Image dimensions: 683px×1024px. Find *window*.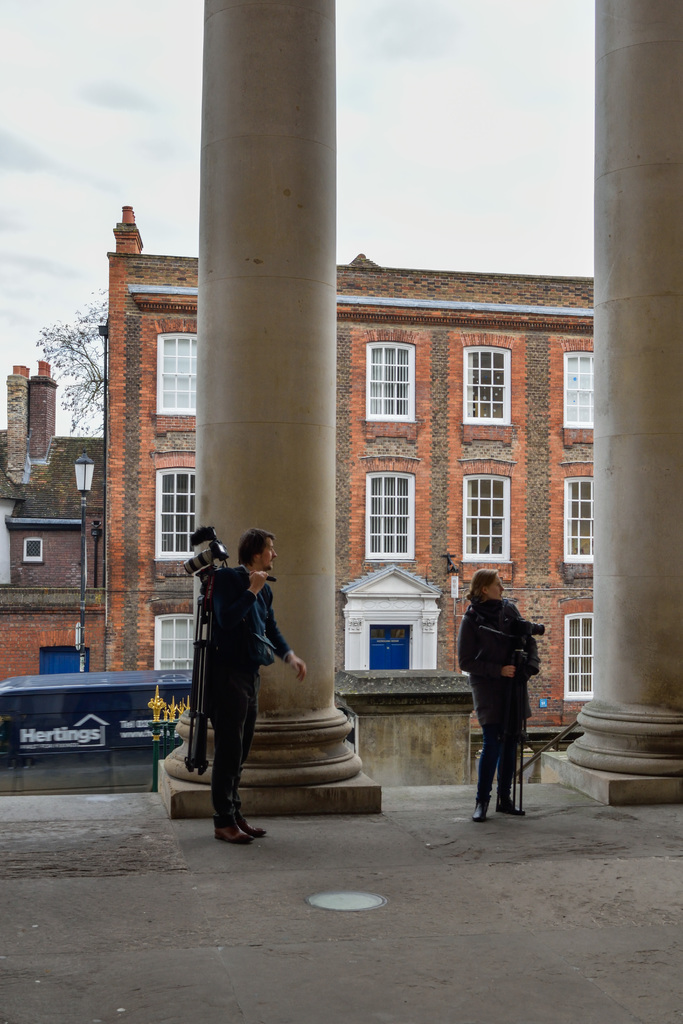
[left=460, top=349, right=511, bottom=420].
